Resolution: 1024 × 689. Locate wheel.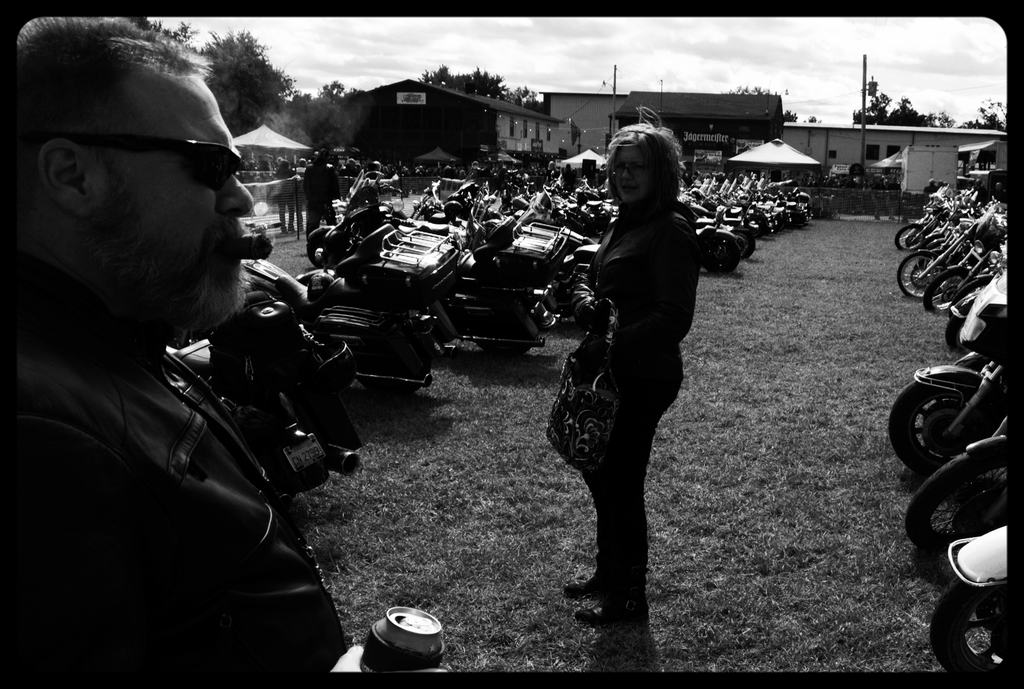
box(947, 281, 990, 311).
